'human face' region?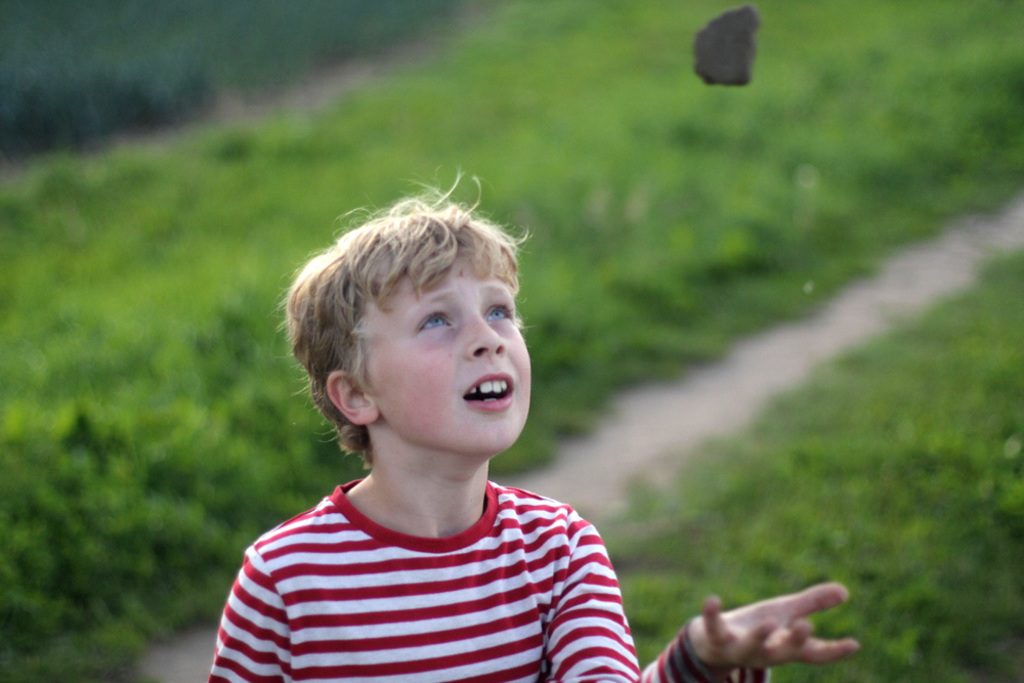
366,247,530,449
